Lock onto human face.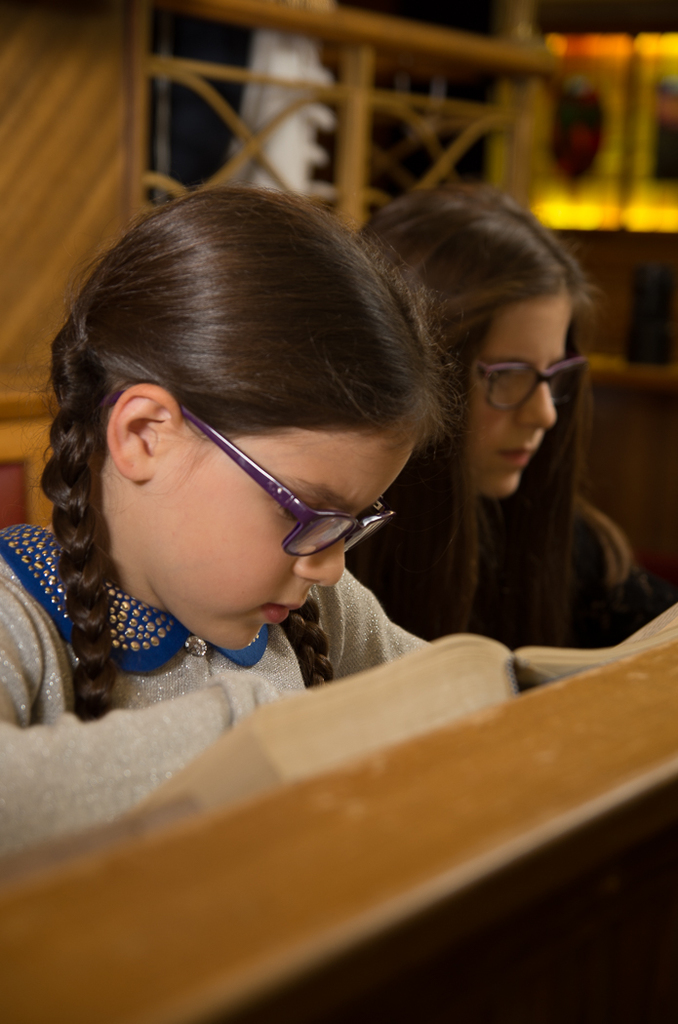
Locked: <bbox>474, 299, 572, 499</bbox>.
